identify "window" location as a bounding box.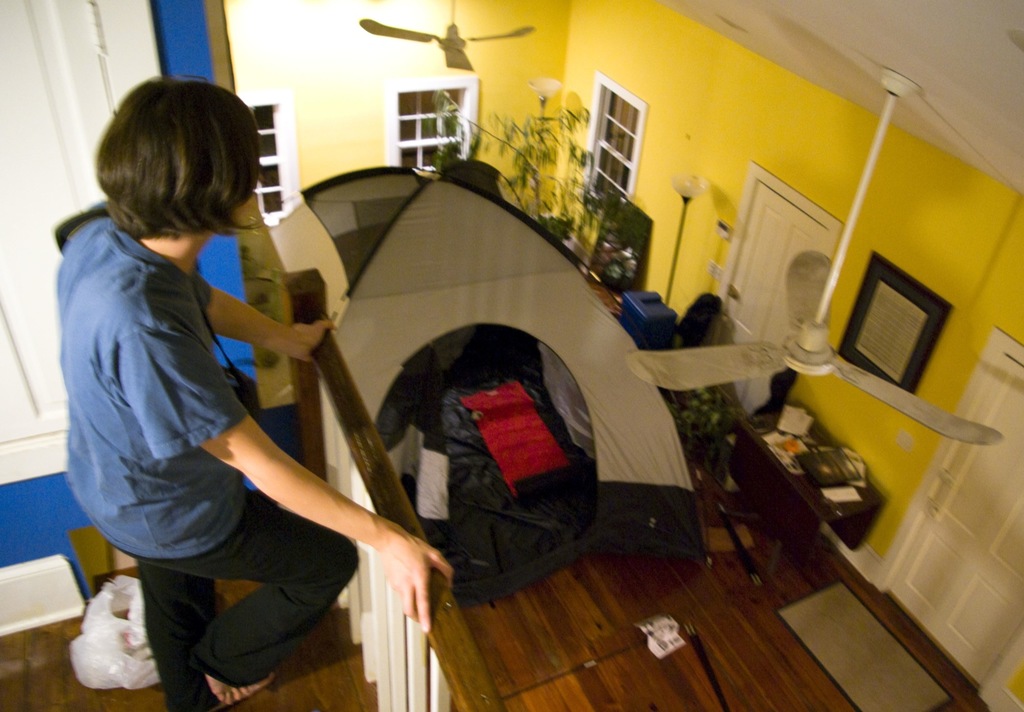
locate(579, 66, 645, 201).
